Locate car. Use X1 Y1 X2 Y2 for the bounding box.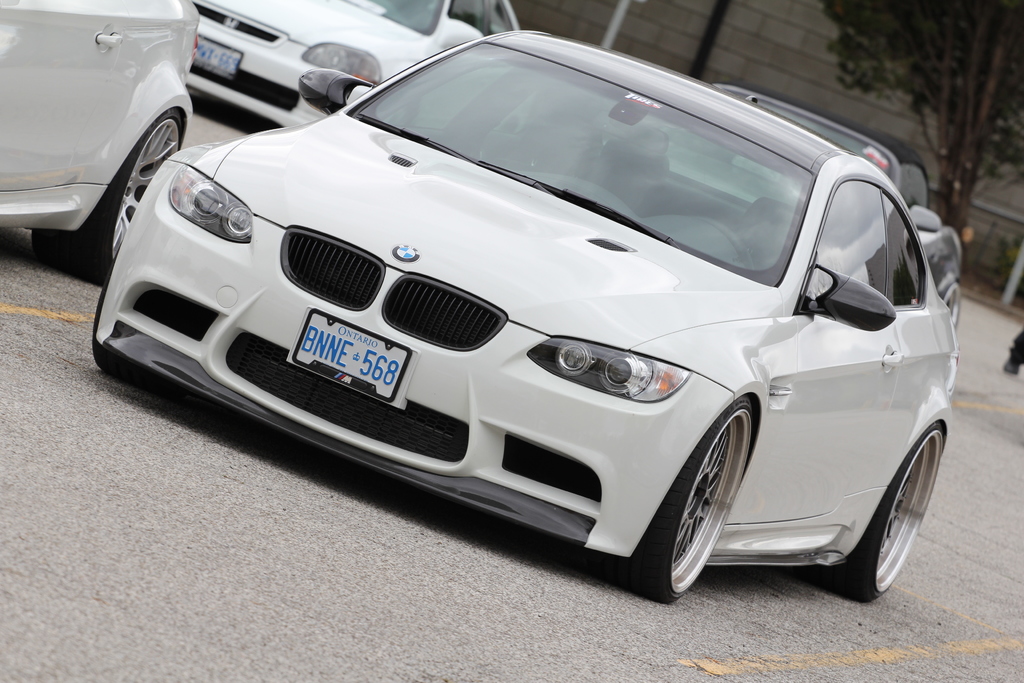
89 31 960 614.
